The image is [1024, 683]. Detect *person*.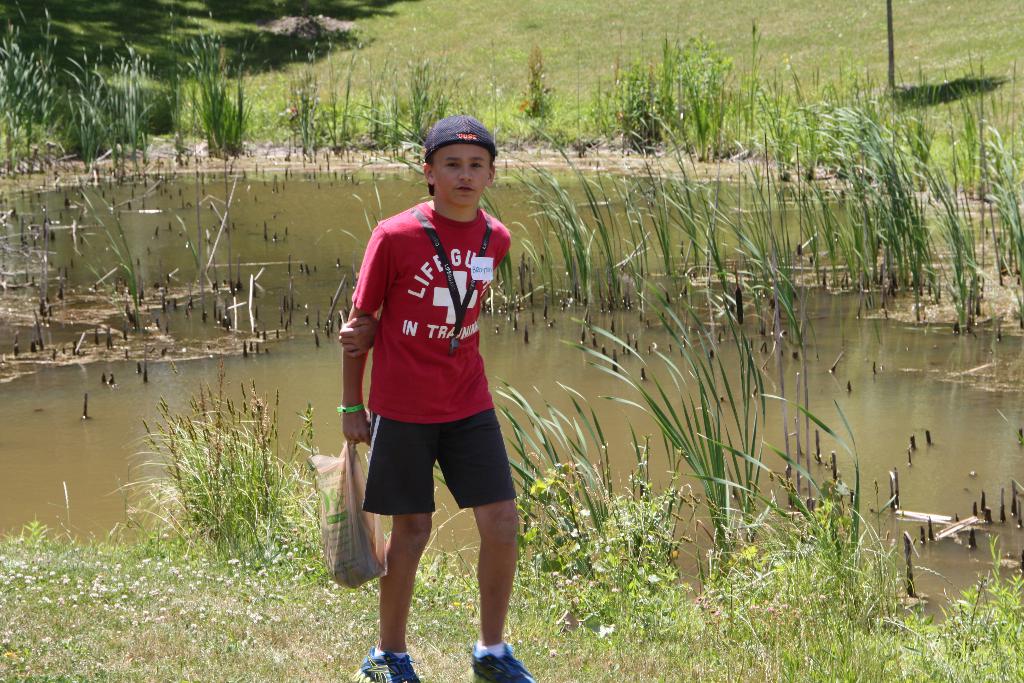
Detection: (x1=333, y1=111, x2=550, y2=682).
